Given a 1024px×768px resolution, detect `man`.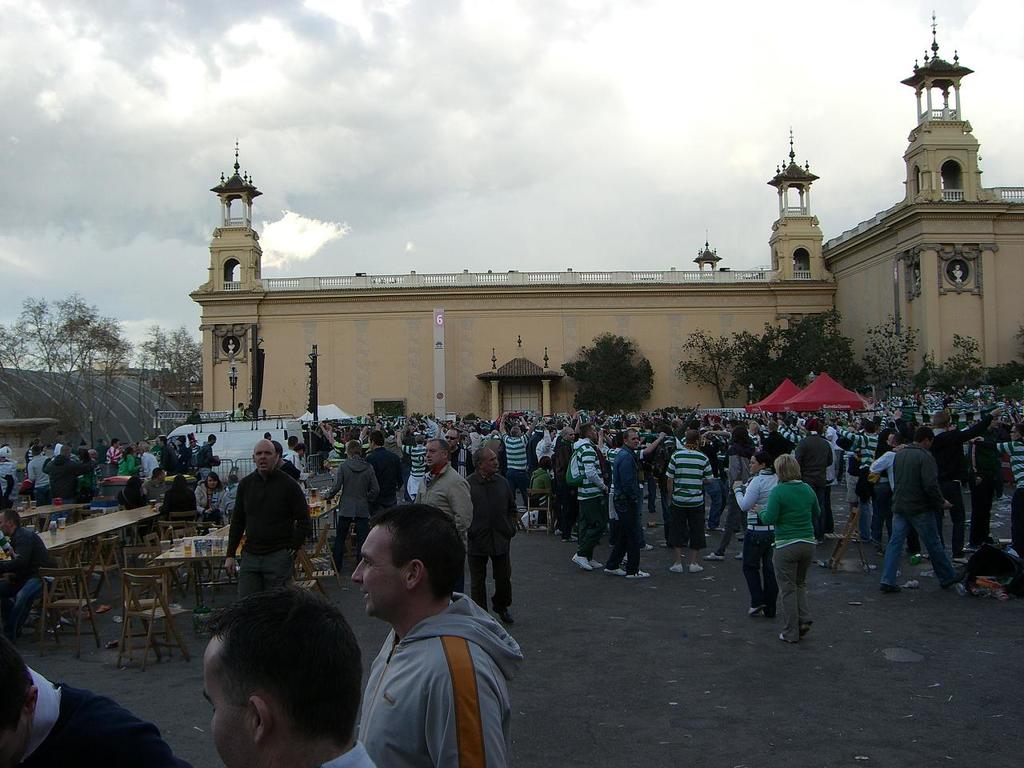
x1=466, y1=447, x2=514, y2=624.
